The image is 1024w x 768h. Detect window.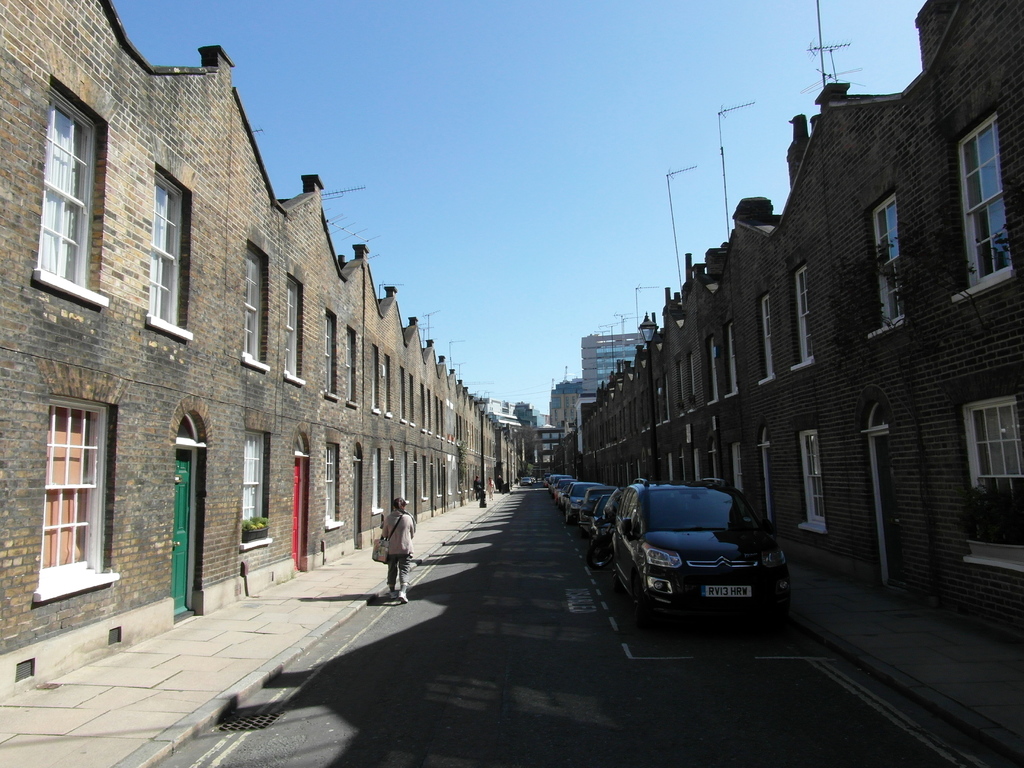
Detection: BBox(239, 241, 271, 372).
